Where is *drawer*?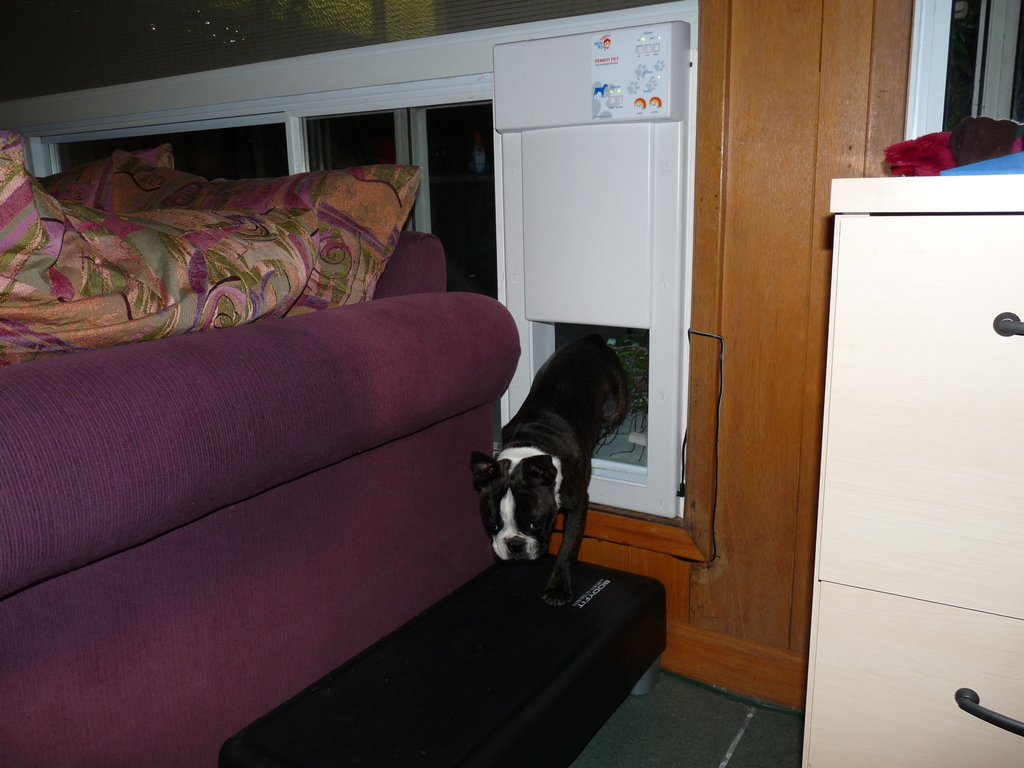
l=806, t=579, r=1023, b=767.
